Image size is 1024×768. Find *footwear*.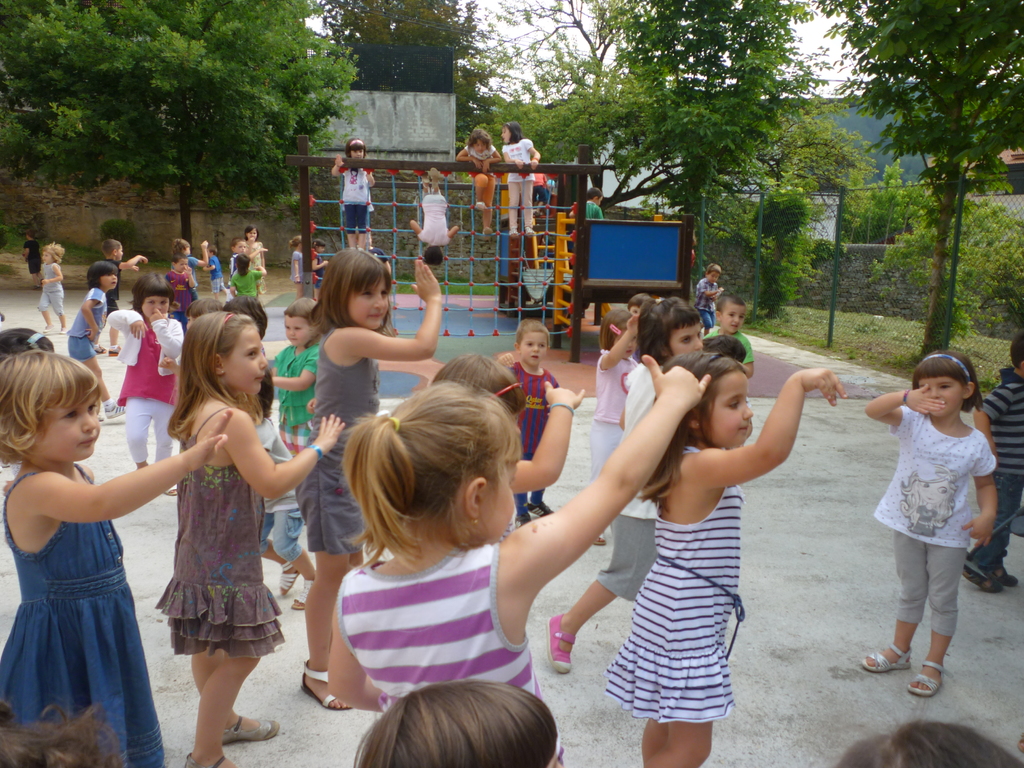
box=[163, 481, 184, 493].
